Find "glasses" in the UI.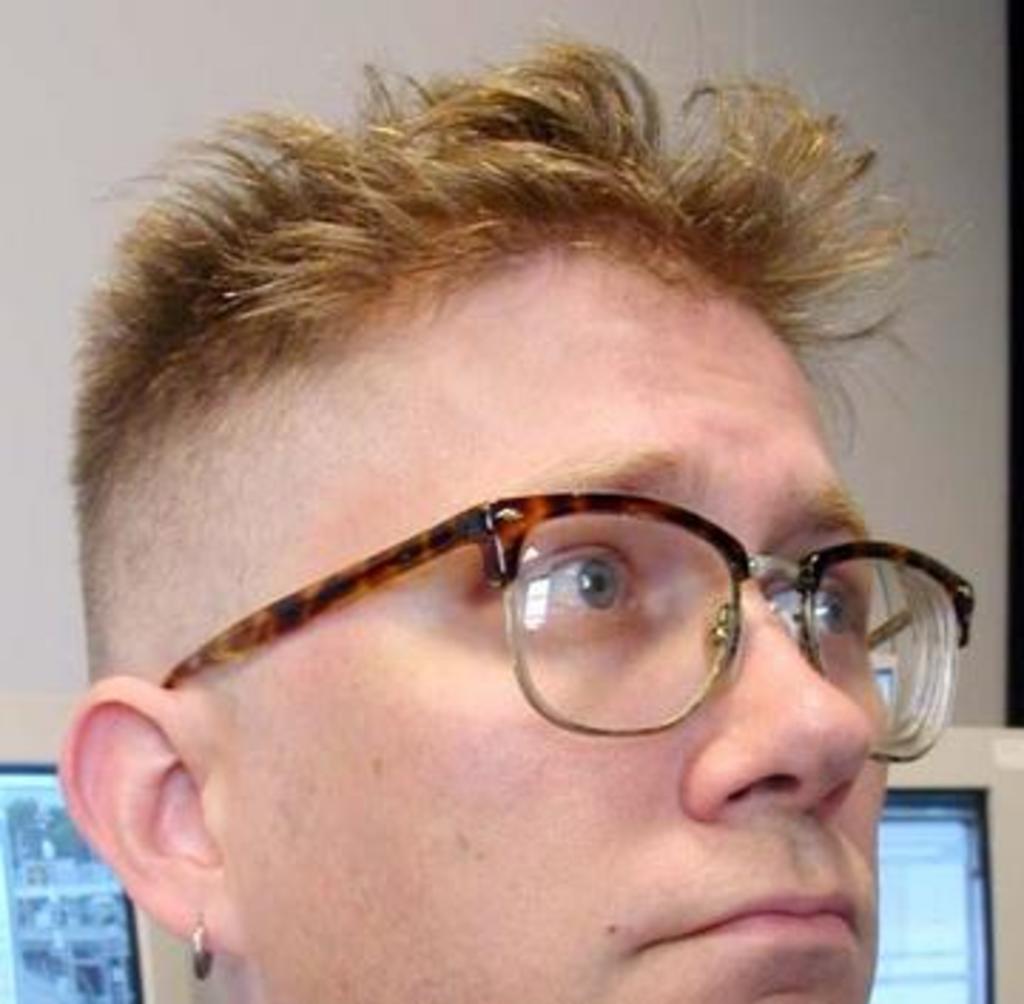
UI element at crop(117, 452, 1004, 771).
